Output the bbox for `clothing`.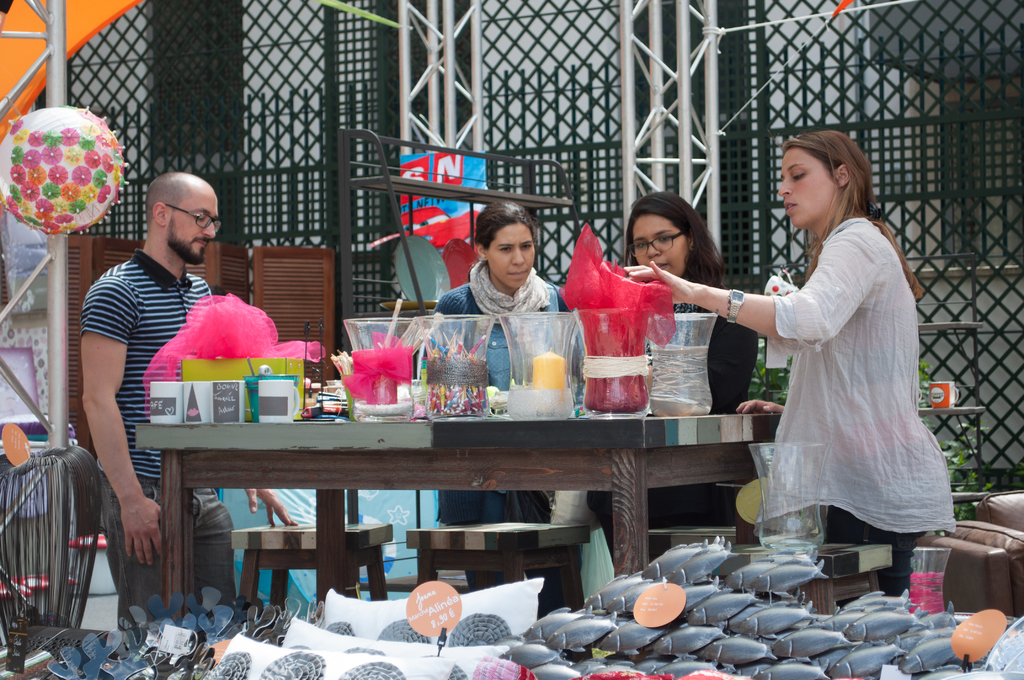
l=83, t=245, r=237, b=626.
